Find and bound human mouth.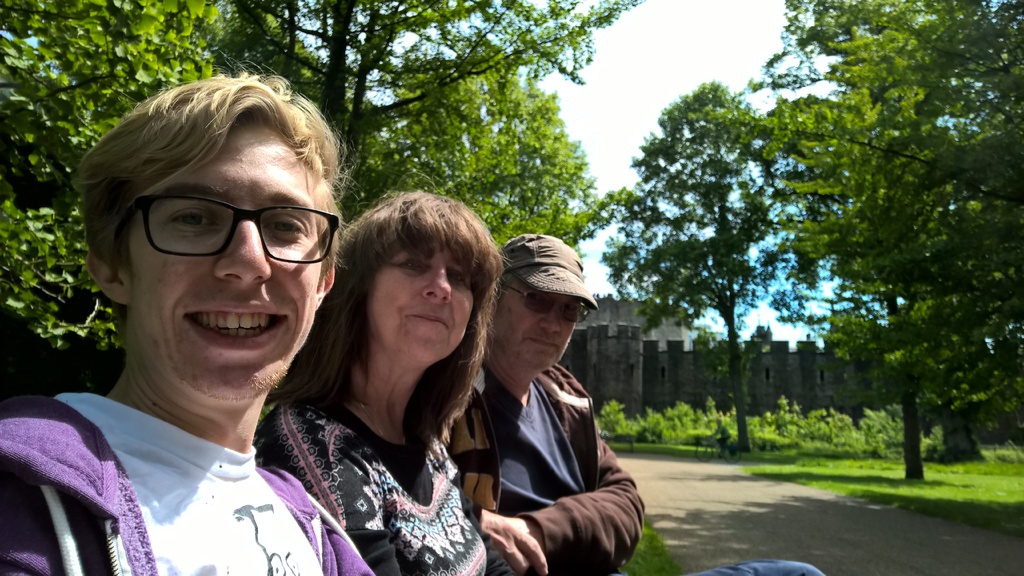
Bound: Rect(404, 310, 446, 324).
